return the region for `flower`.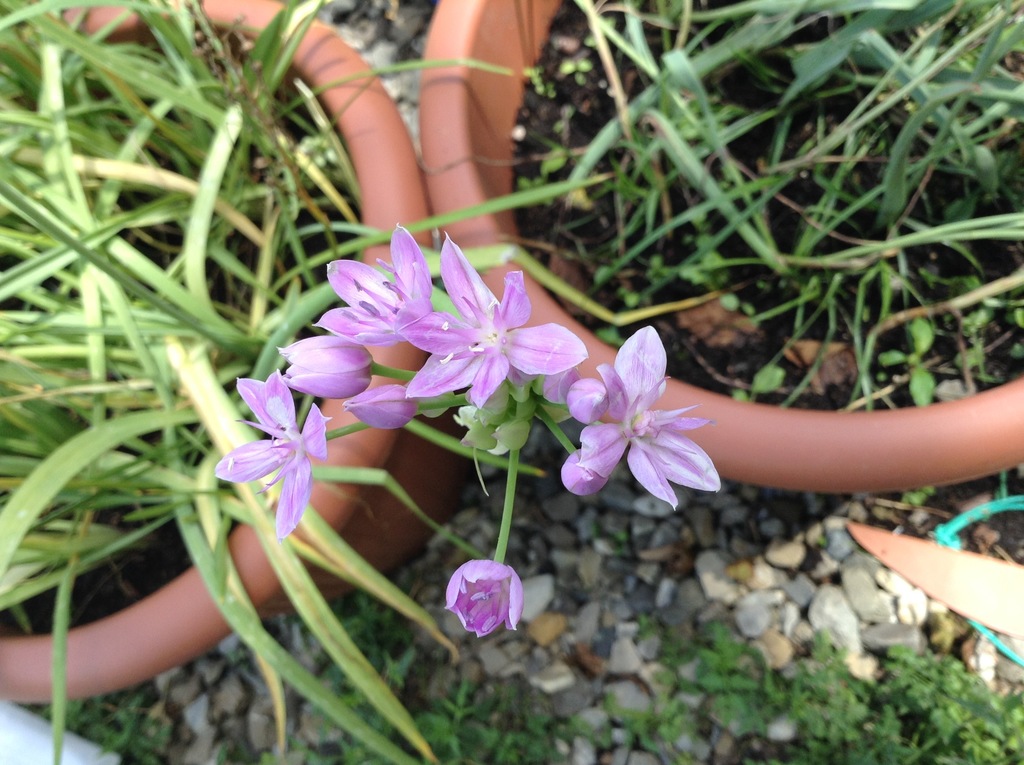
312:224:442:387.
